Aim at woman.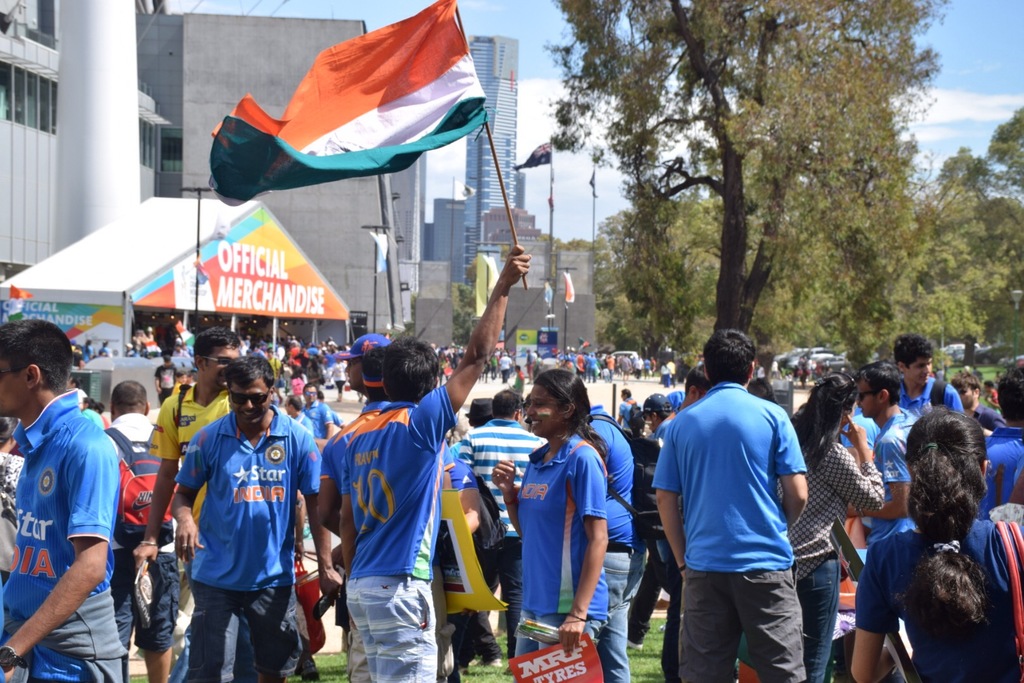
Aimed at [x1=509, y1=361, x2=630, y2=669].
